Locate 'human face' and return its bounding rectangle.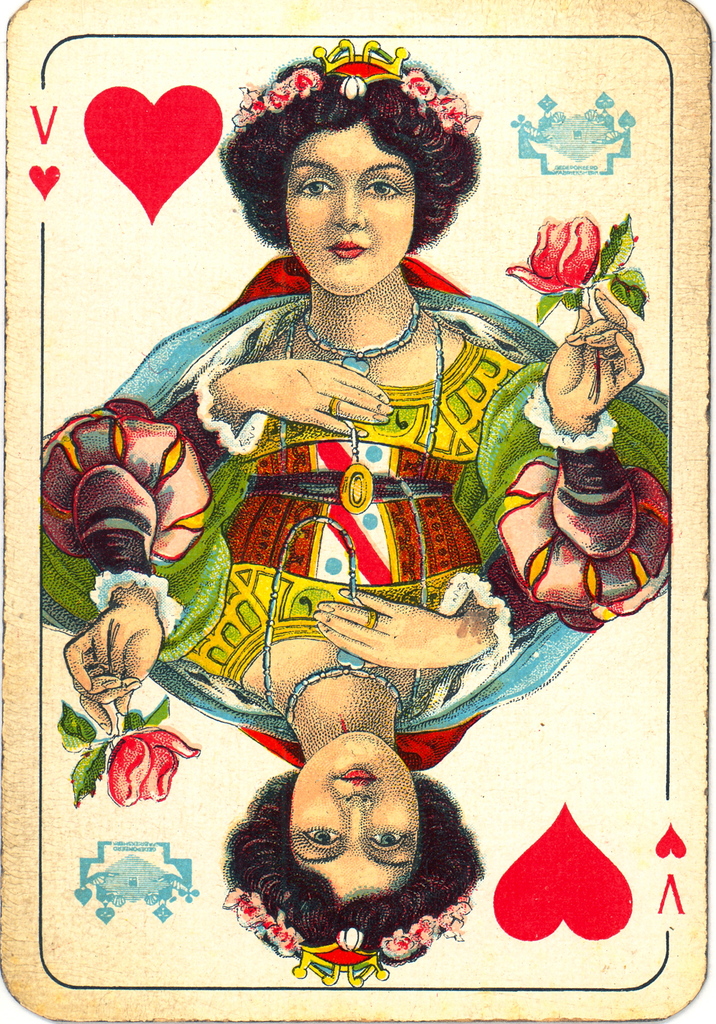
x1=288 y1=124 x2=419 y2=302.
